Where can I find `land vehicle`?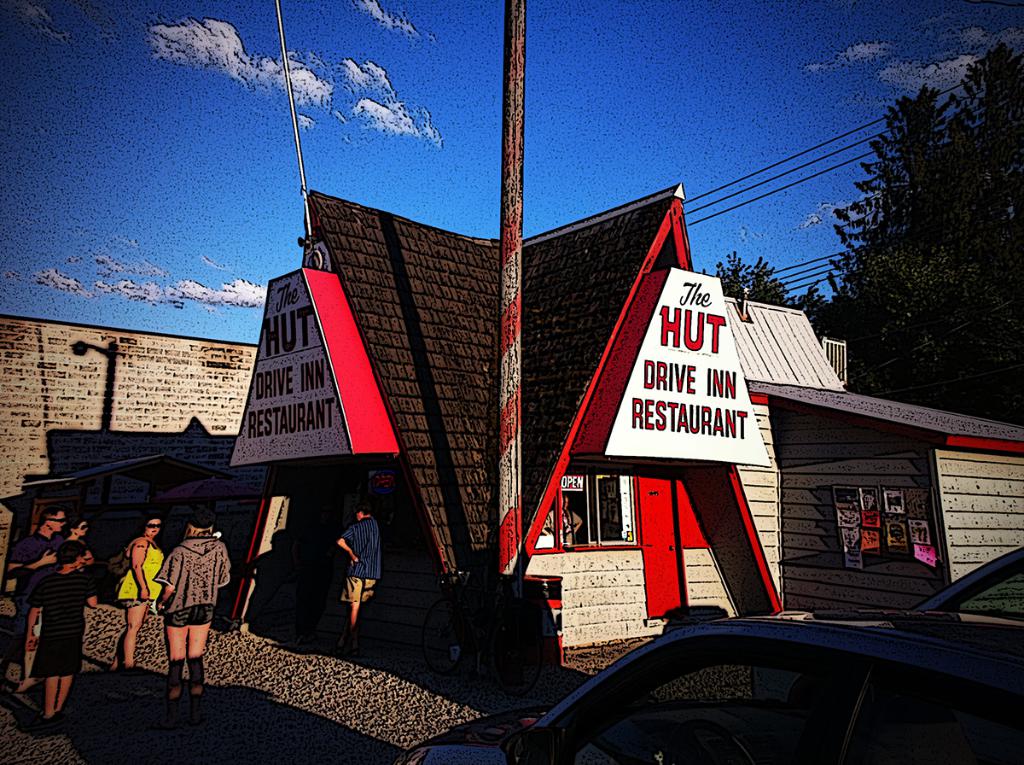
You can find it at [x1=748, y1=545, x2=1023, y2=702].
